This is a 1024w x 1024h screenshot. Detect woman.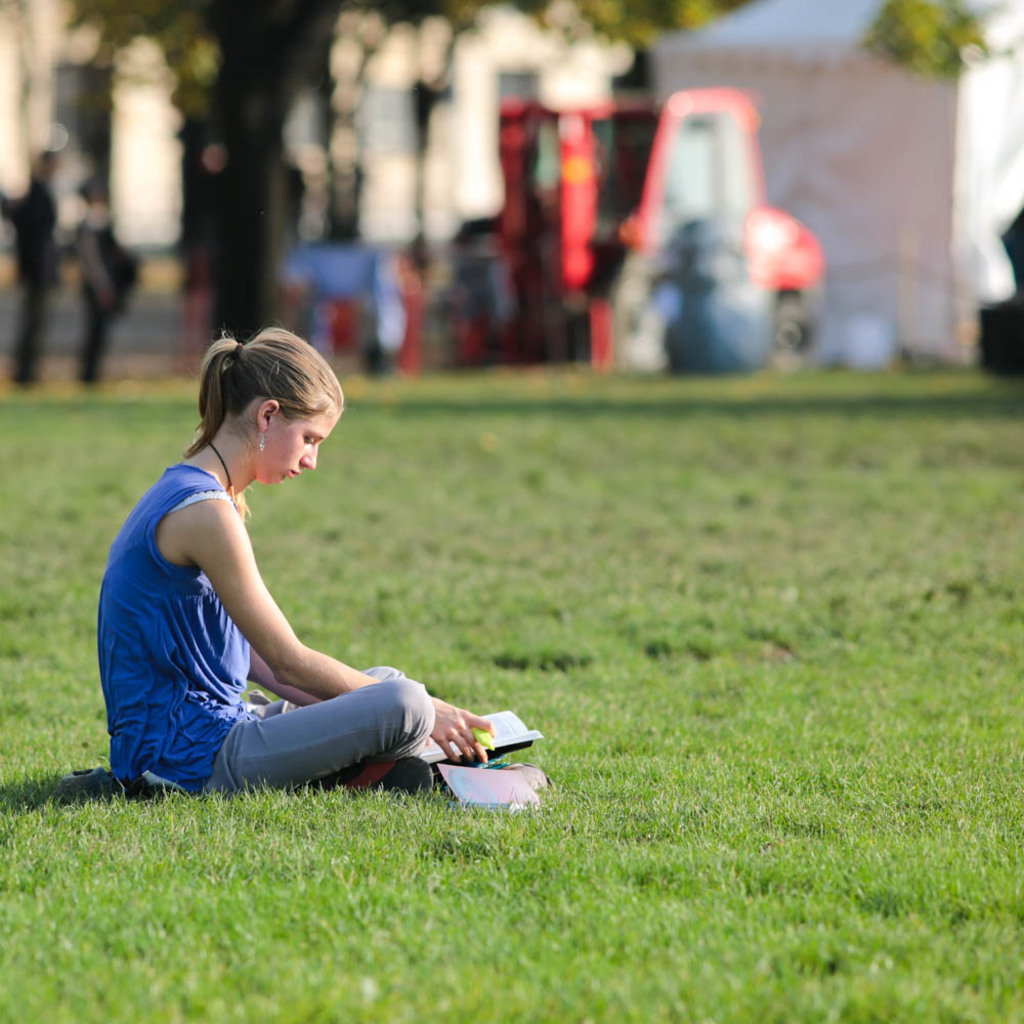
[96, 323, 494, 803].
